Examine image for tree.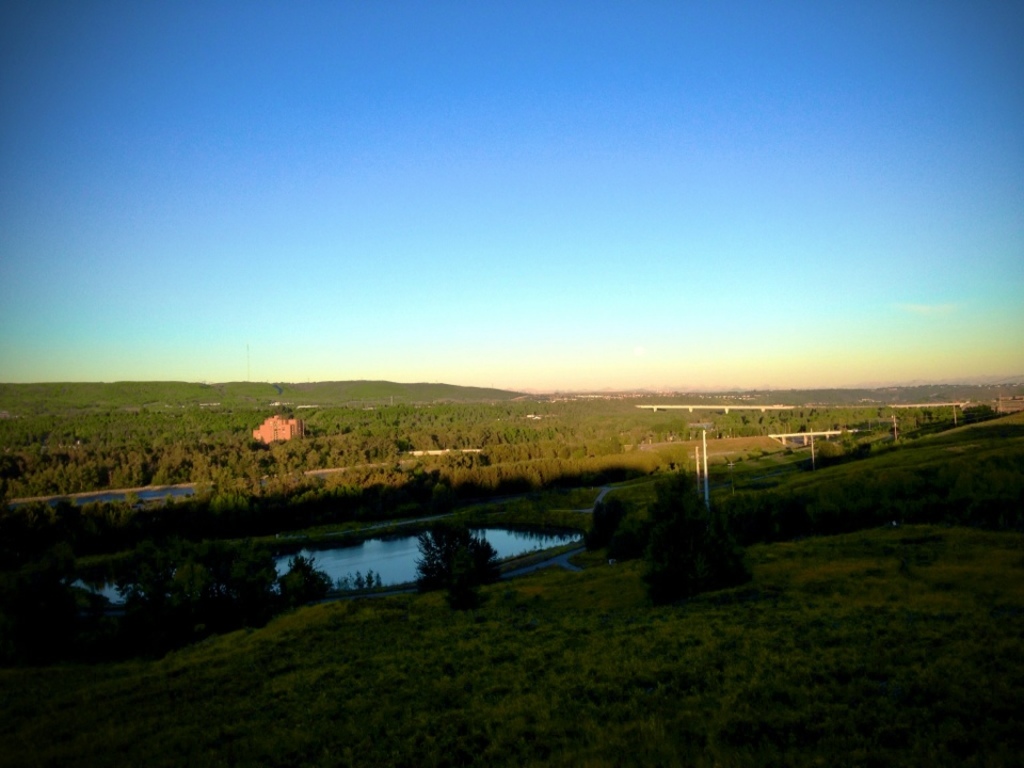
Examination result: (642, 514, 748, 607).
